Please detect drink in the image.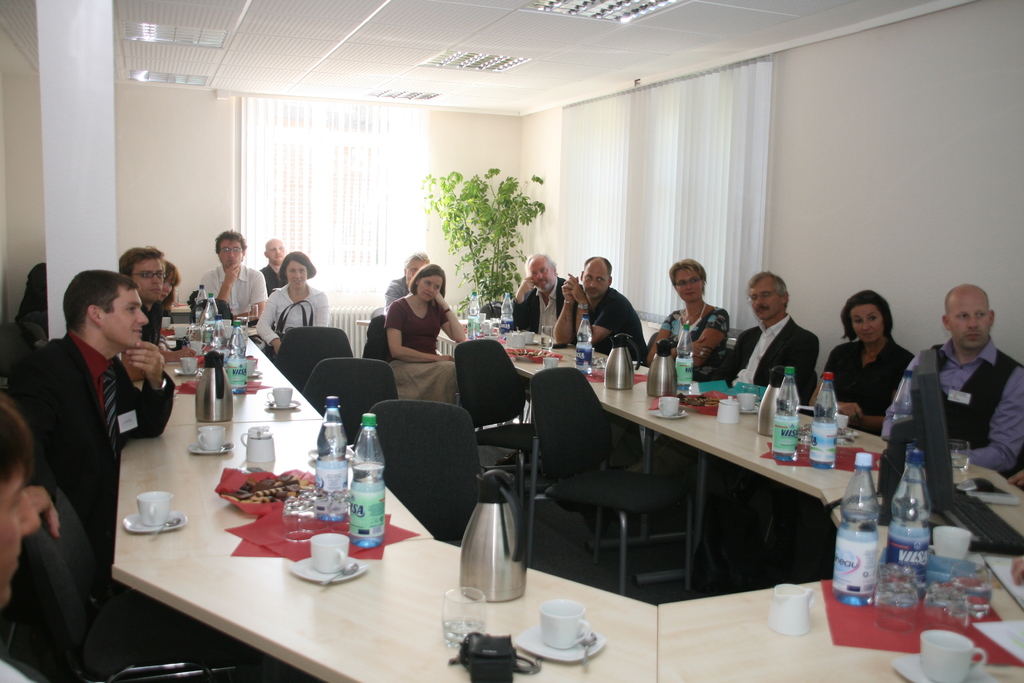
BBox(501, 317, 515, 335).
